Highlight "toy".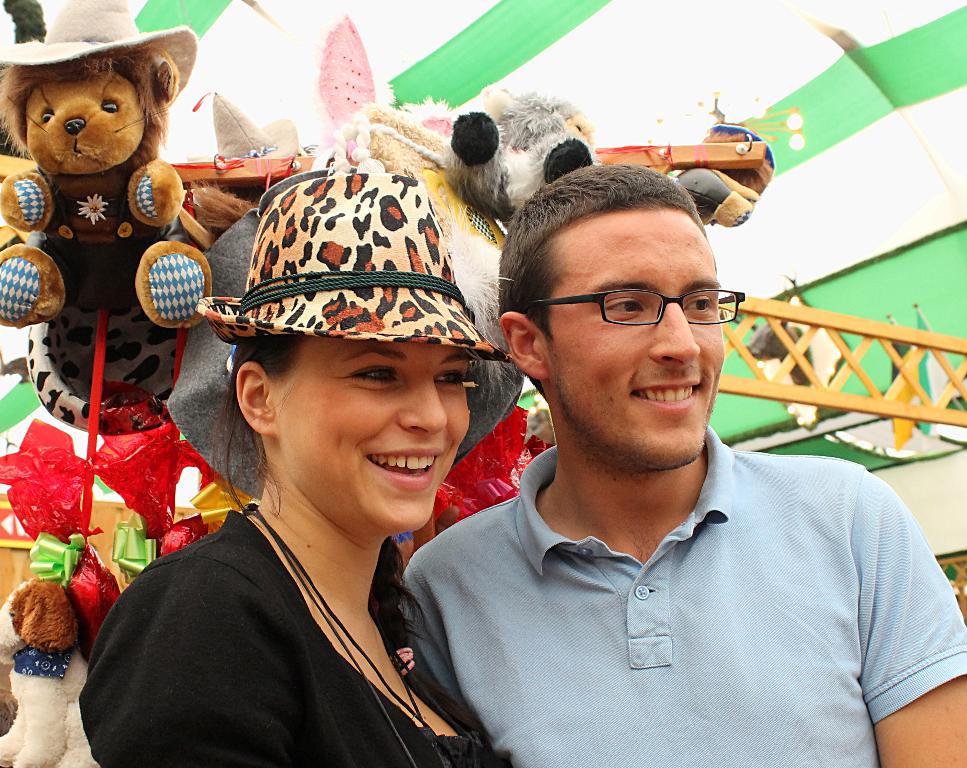
Highlighted region: [left=4, top=28, right=195, bottom=362].
